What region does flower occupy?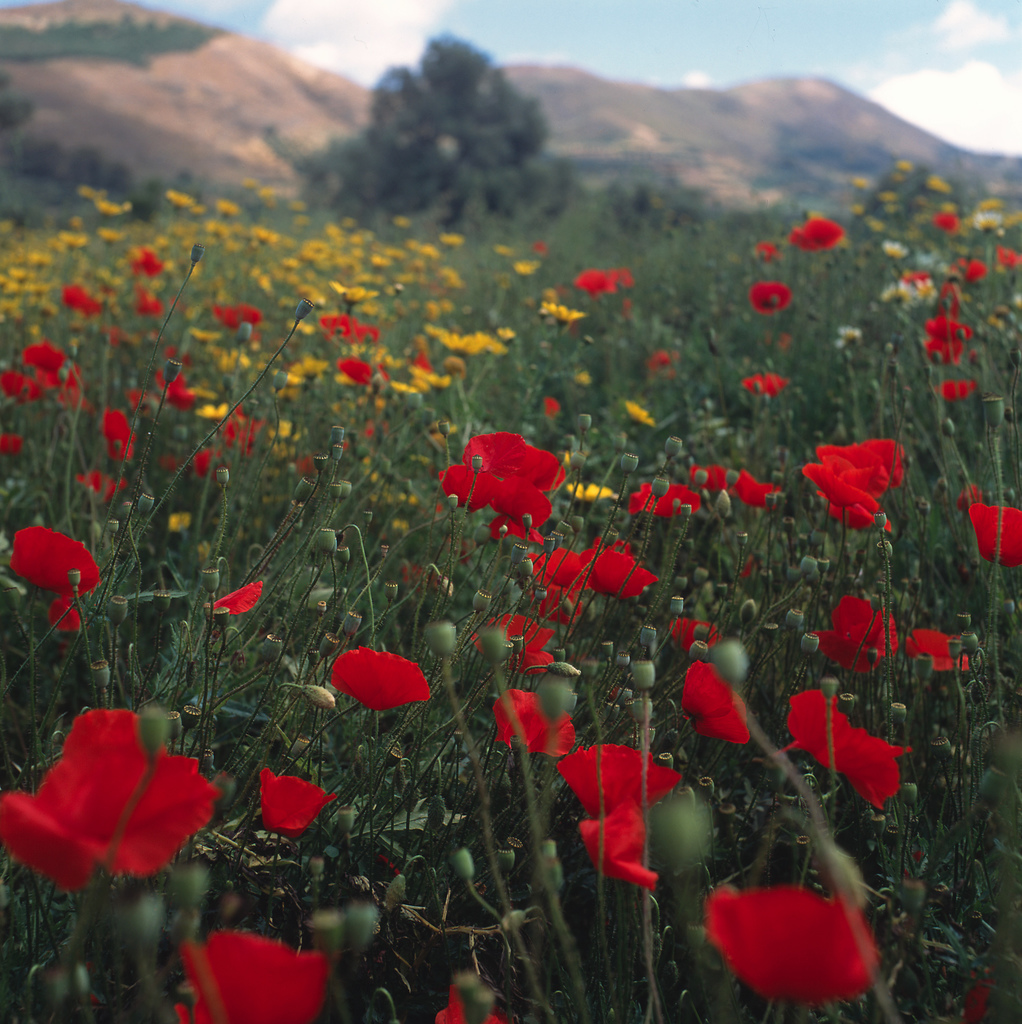
box=[527, 547, 591, 591].
